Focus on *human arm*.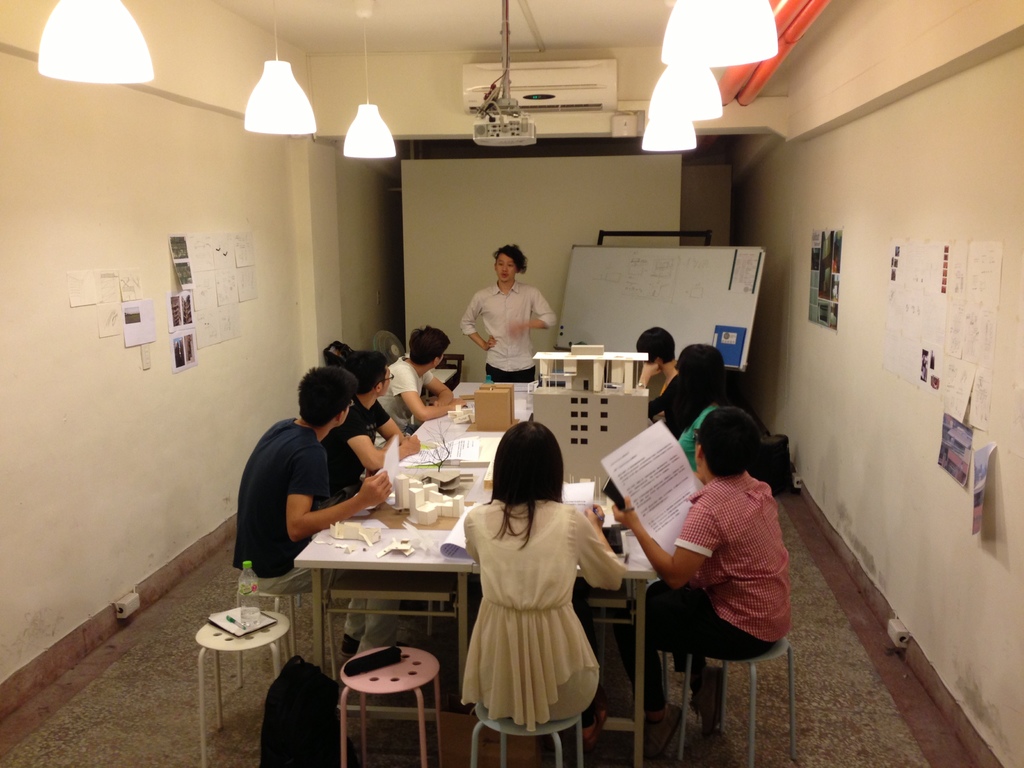
Focused at locate(637, 352, 663, 395).
